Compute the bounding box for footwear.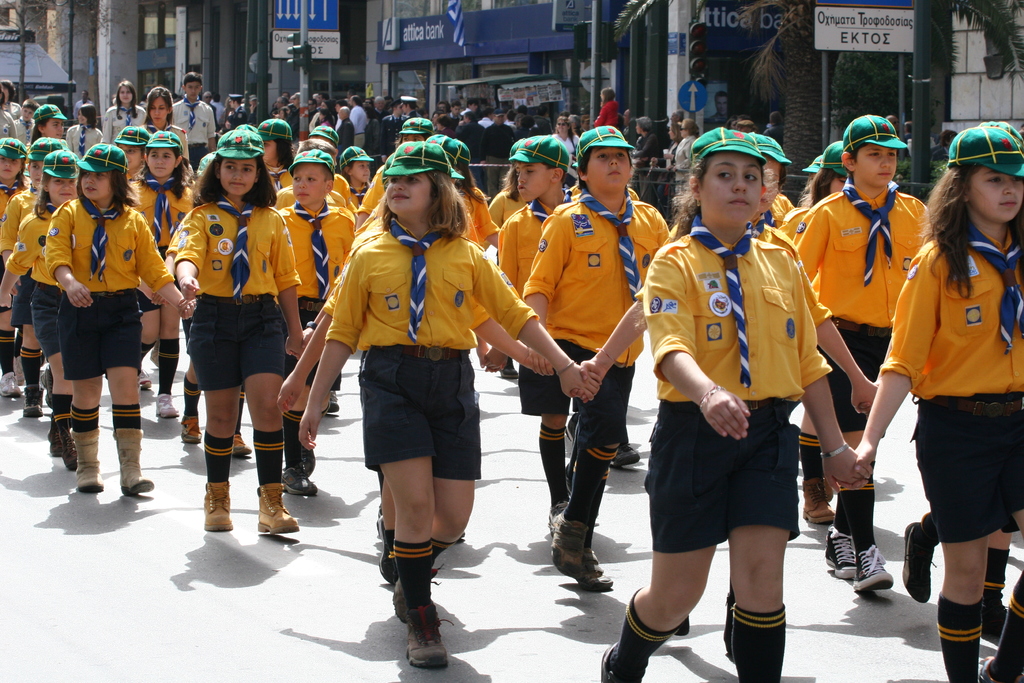
181 419 204 444.
